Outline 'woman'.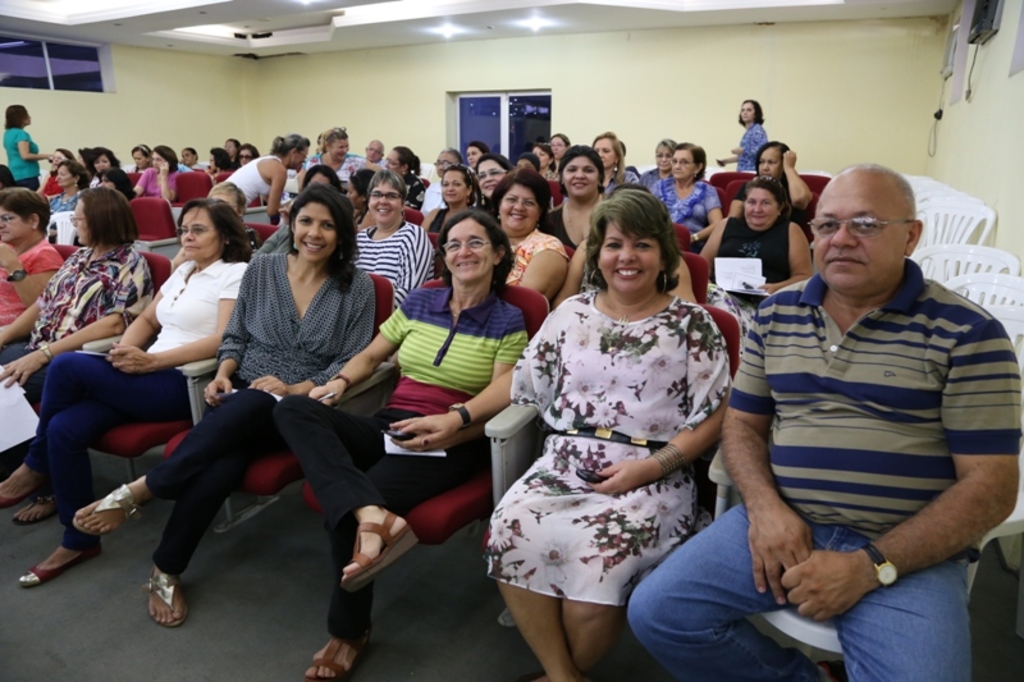
Outline: (left=530, top=151, right=625, bottom=278).
